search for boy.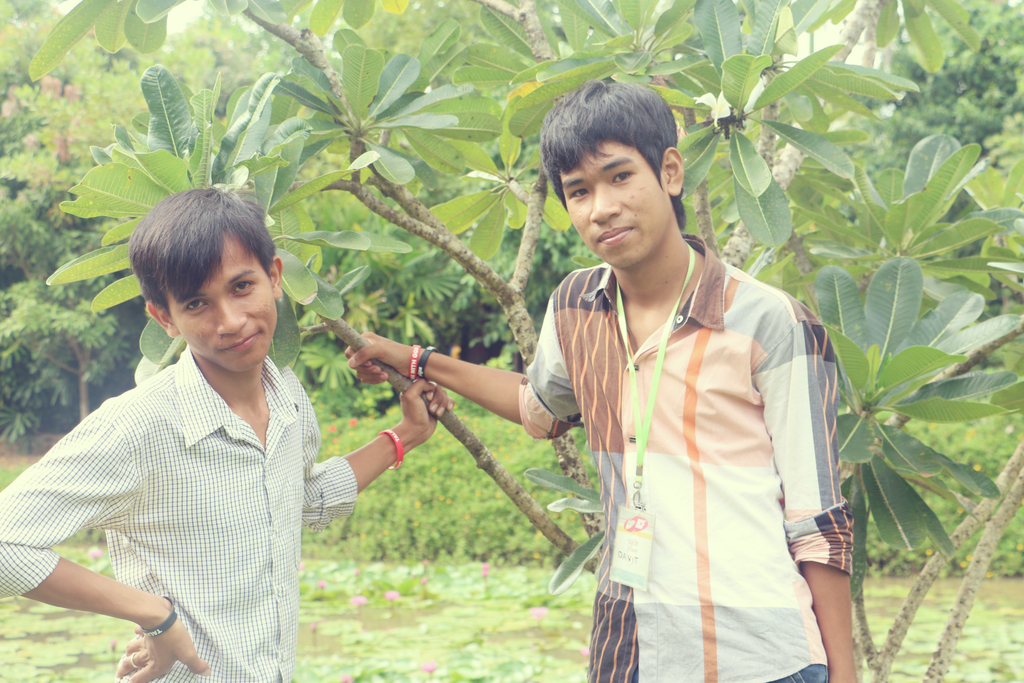
Found at [x1=51, y1=138, x2=451, y2=675].
